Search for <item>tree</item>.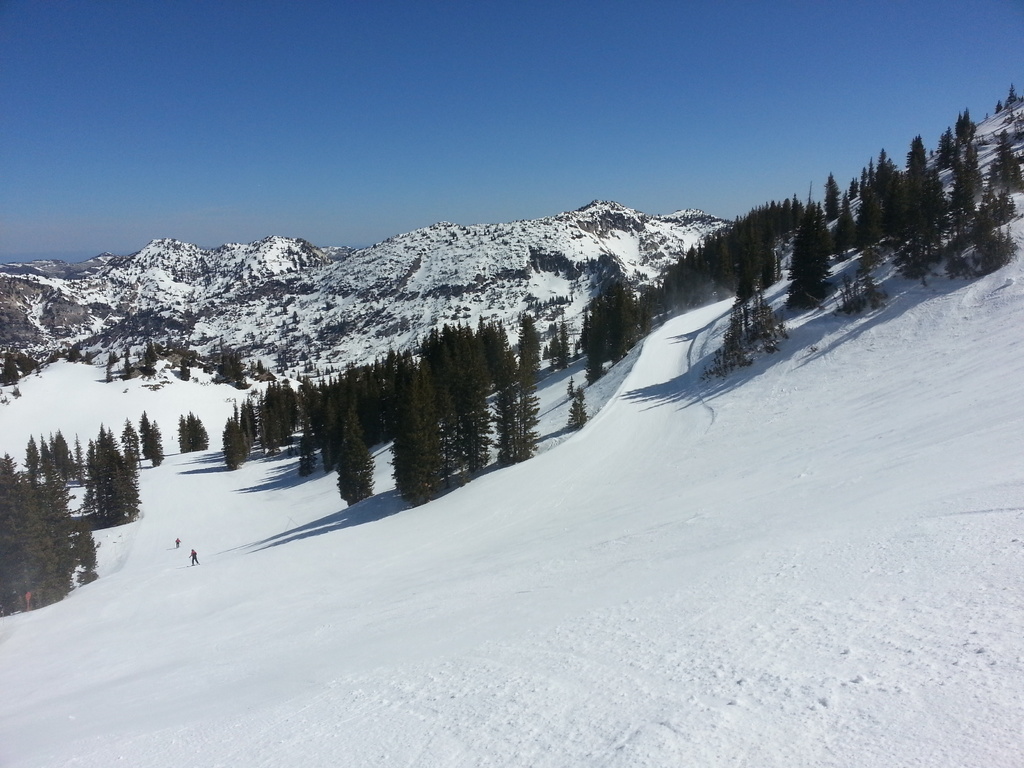
Found at x1=999, y1=86, x2=1020, y2=114.
